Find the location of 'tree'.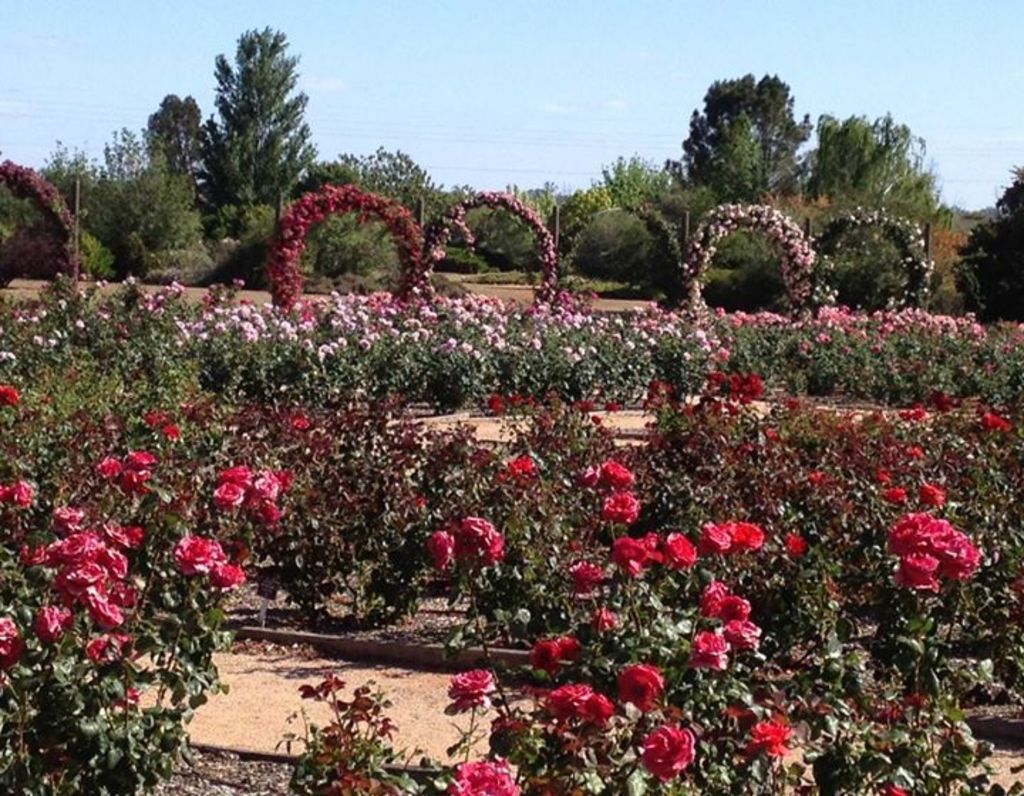
Location: (left=198, top=24, right=324, bottom=232).
